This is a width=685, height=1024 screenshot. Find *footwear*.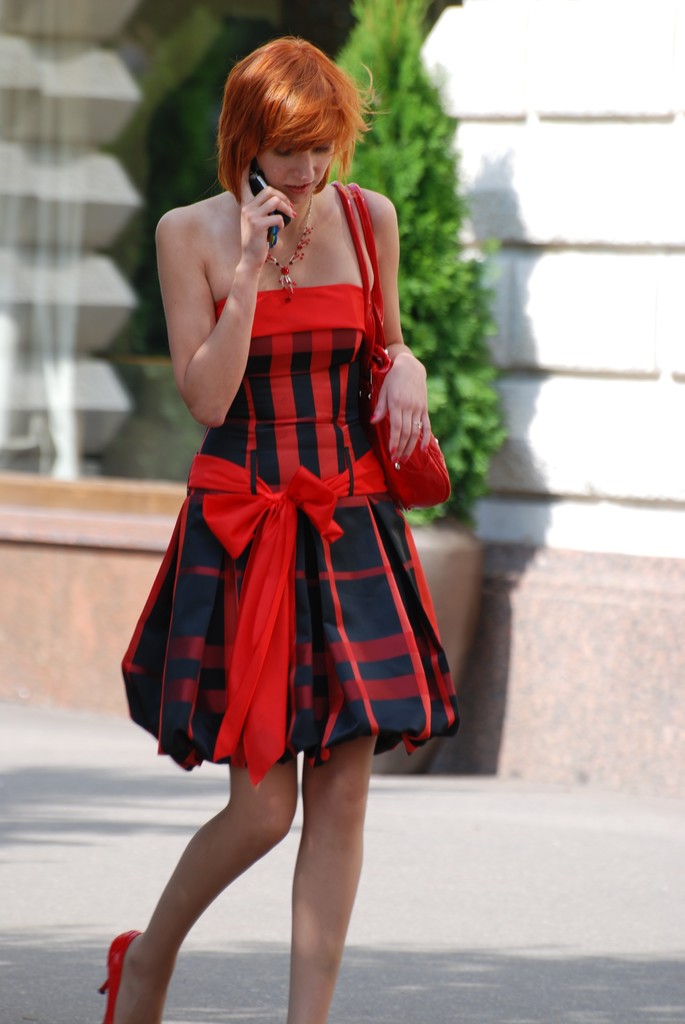
Bounding box: BBox(101, 932, 181, 1012).
